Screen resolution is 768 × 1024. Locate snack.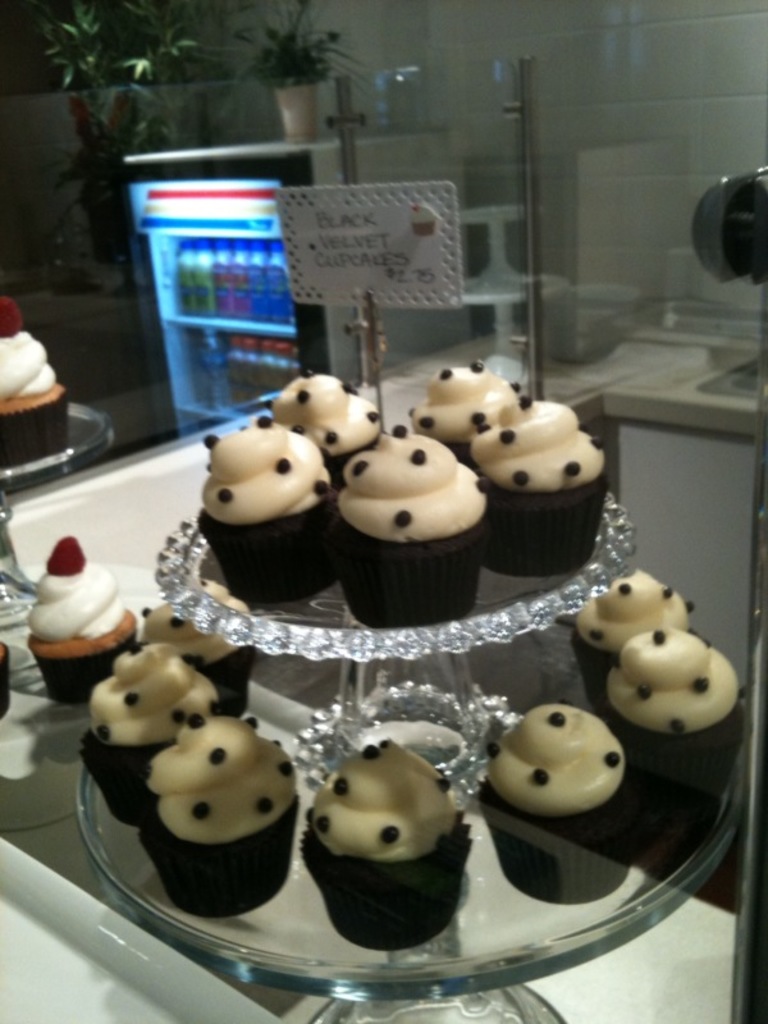
BBox(77, 599, 297, 913).
